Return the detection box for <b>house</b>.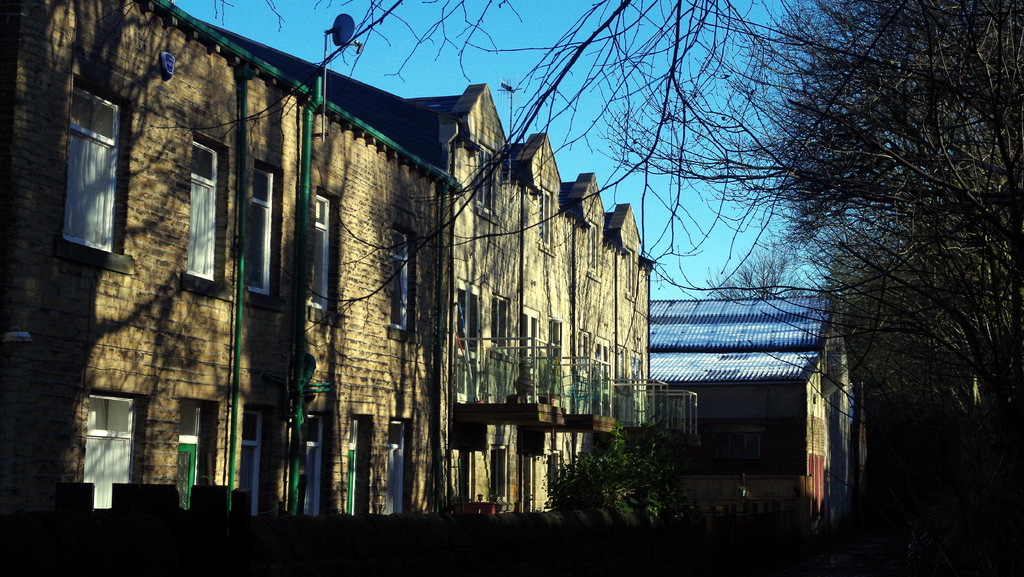
0/0/703/529.
